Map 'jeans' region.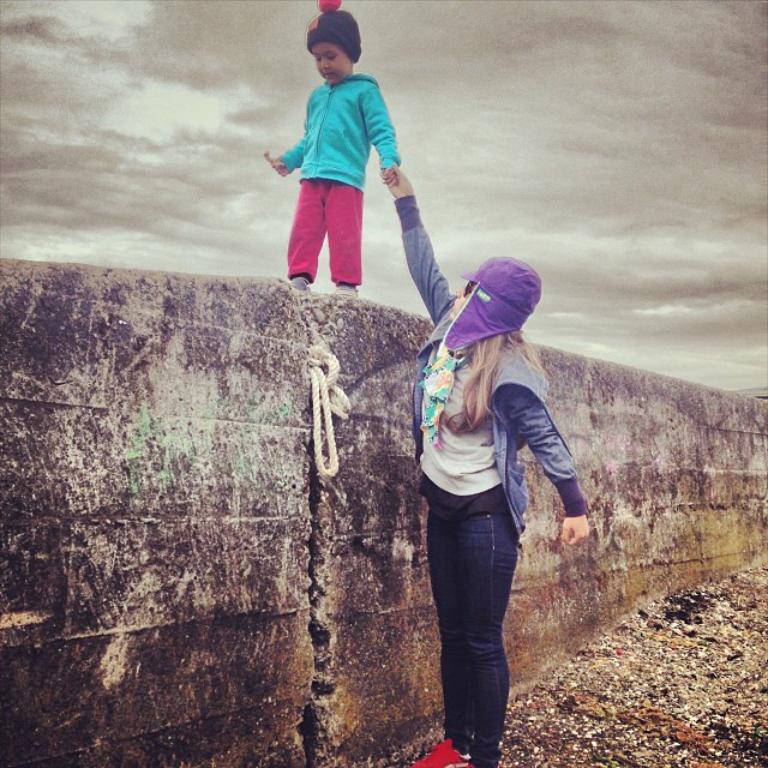
Mapped to bbox=(425, 516, 517, 767).
